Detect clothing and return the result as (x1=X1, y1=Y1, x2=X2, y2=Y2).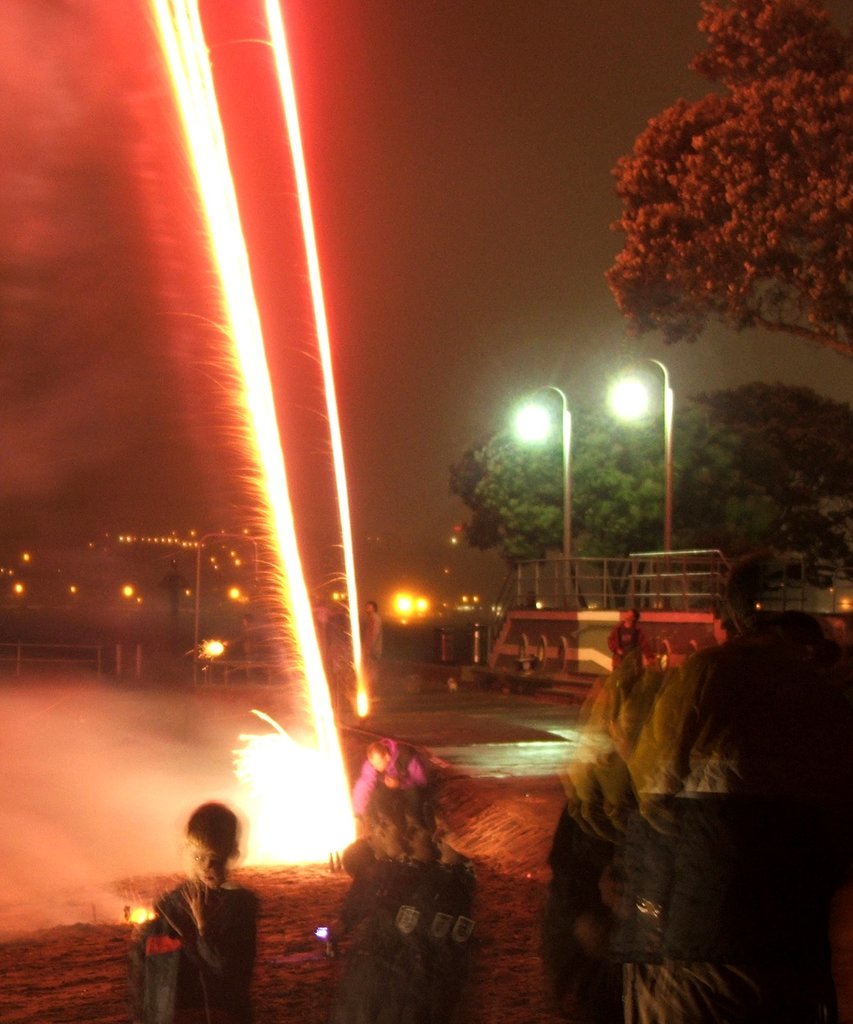
(x1=623, y1=634, x2=852, y2=1023).
